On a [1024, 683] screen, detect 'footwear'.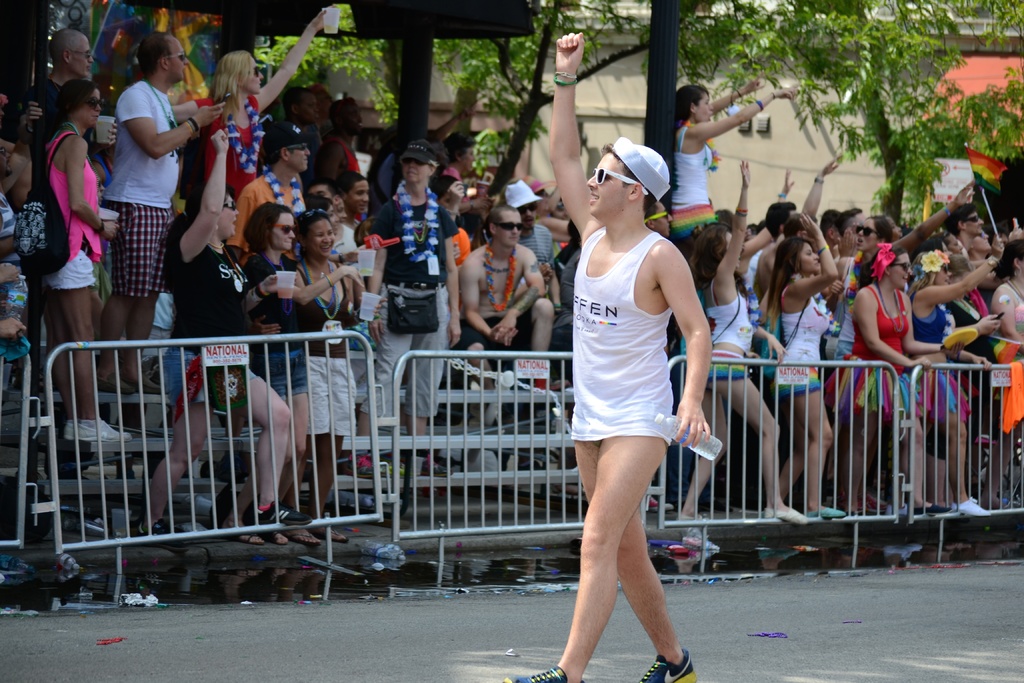
906:500:951:522.
